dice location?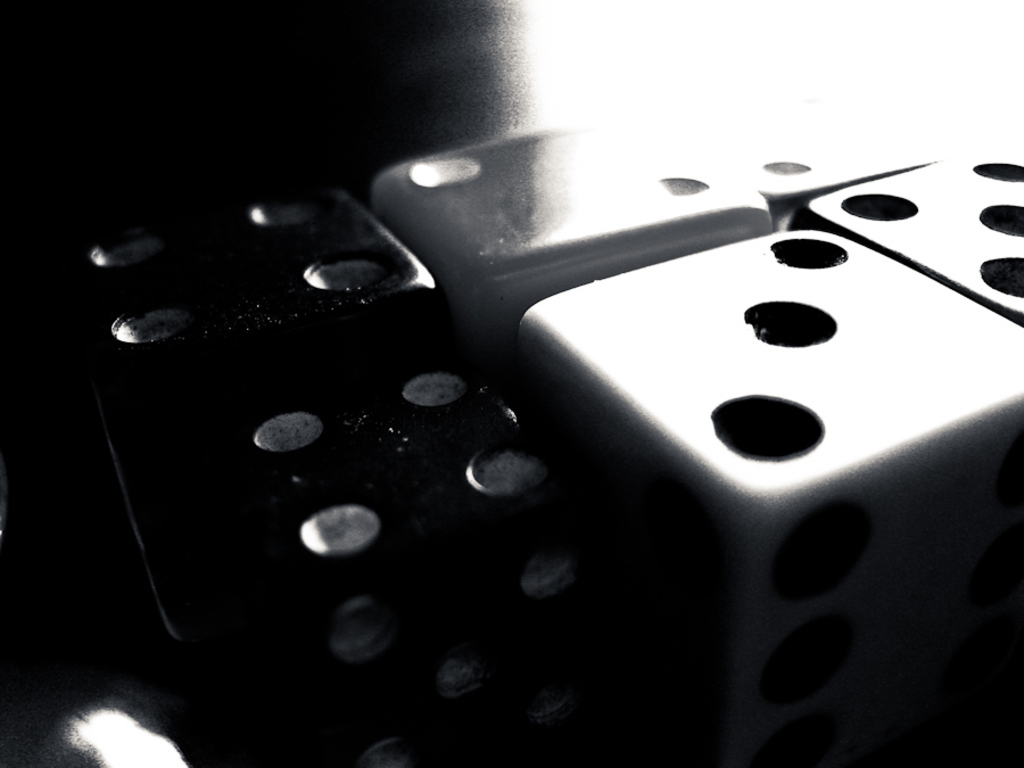
select_region(369, 109, 779, 361)
